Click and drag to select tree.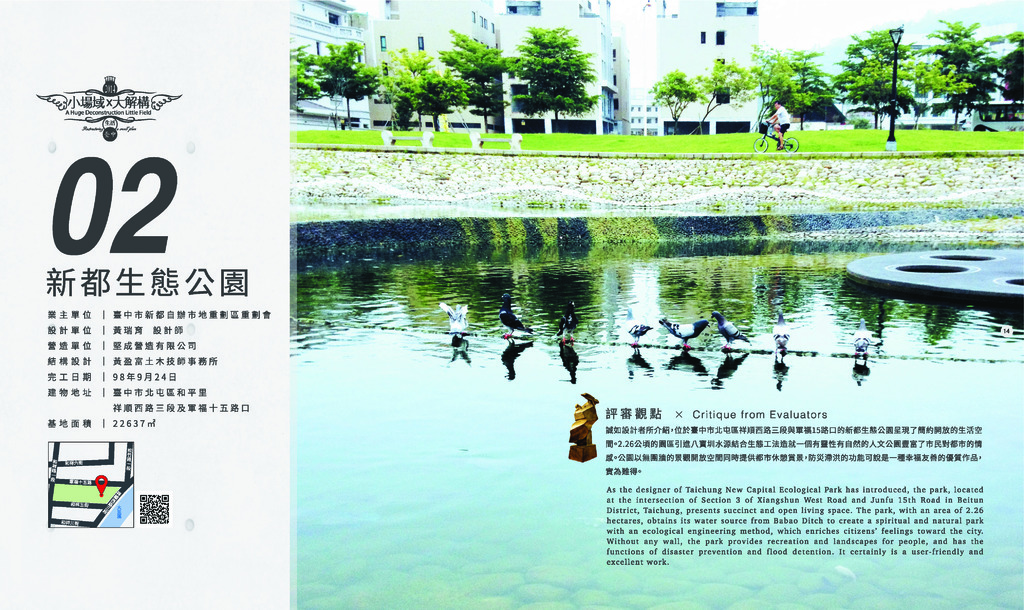
Selection: 650,60,760,138.
